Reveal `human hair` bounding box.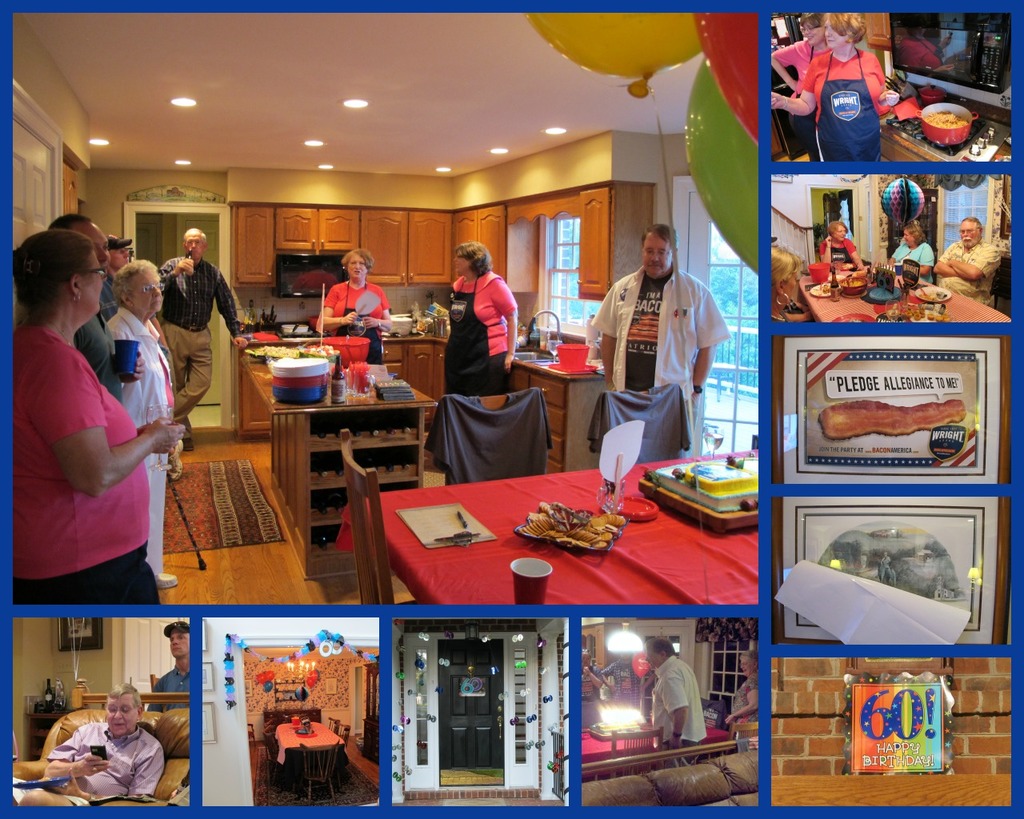
Revealed: left=641, top=222, right=678, bottom=253.
